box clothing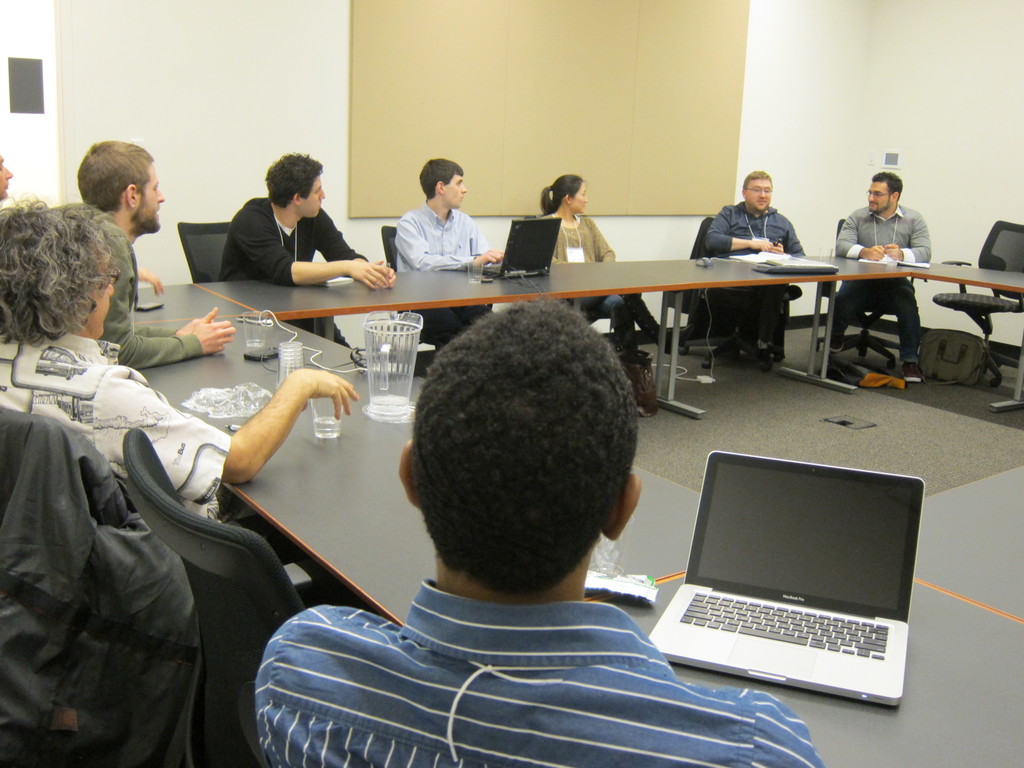
[538, 213, 674, 364]
